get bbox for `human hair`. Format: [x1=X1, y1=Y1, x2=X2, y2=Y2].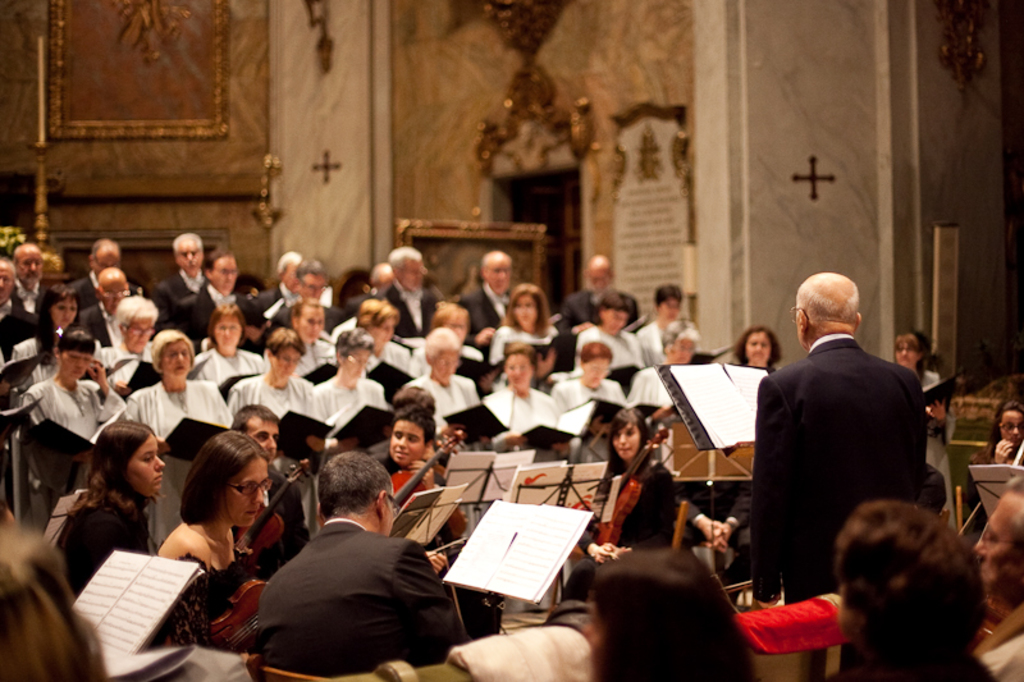
[x1=369, y1=261, x2=393, y2=285].
